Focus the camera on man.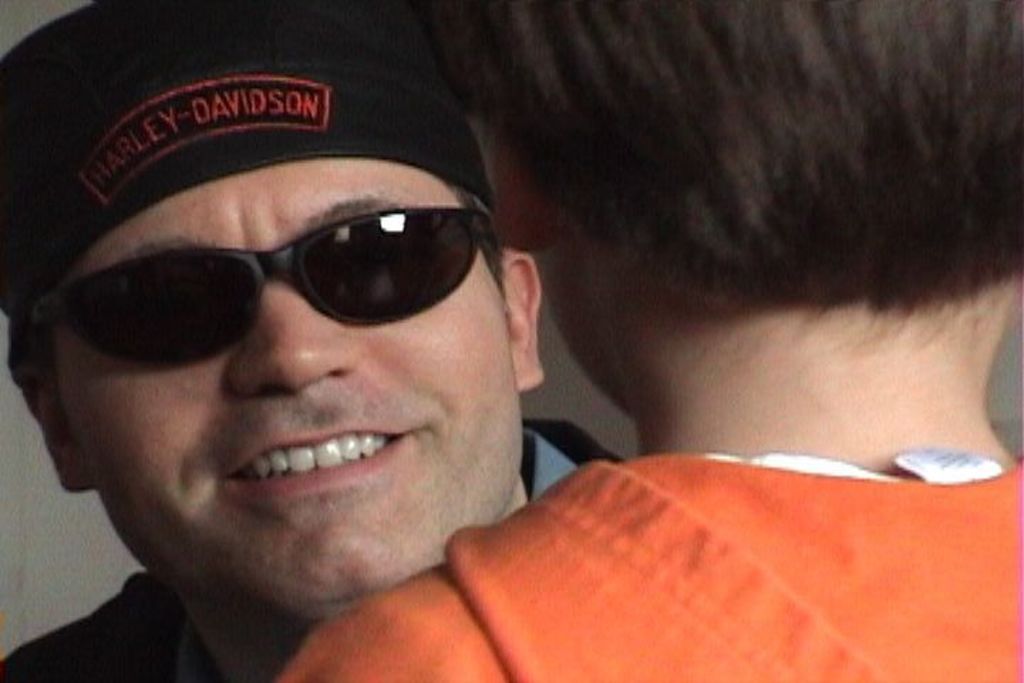
Focus region: (272,0,1023,682).
